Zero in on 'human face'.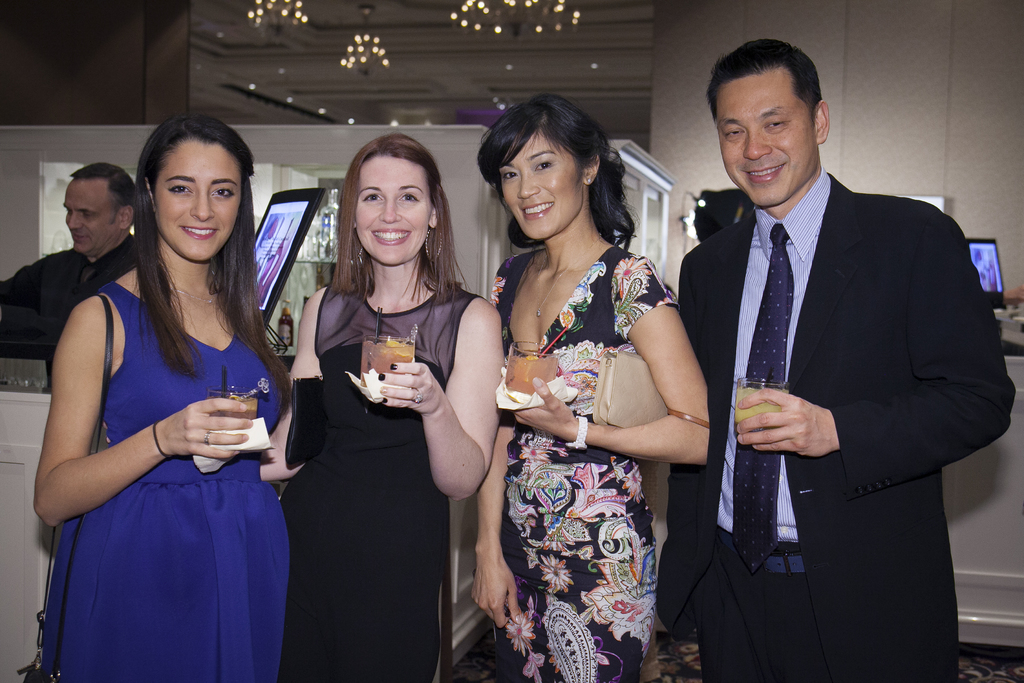
Zeroed in: left=61, top=174, right=119, bottom=257.
